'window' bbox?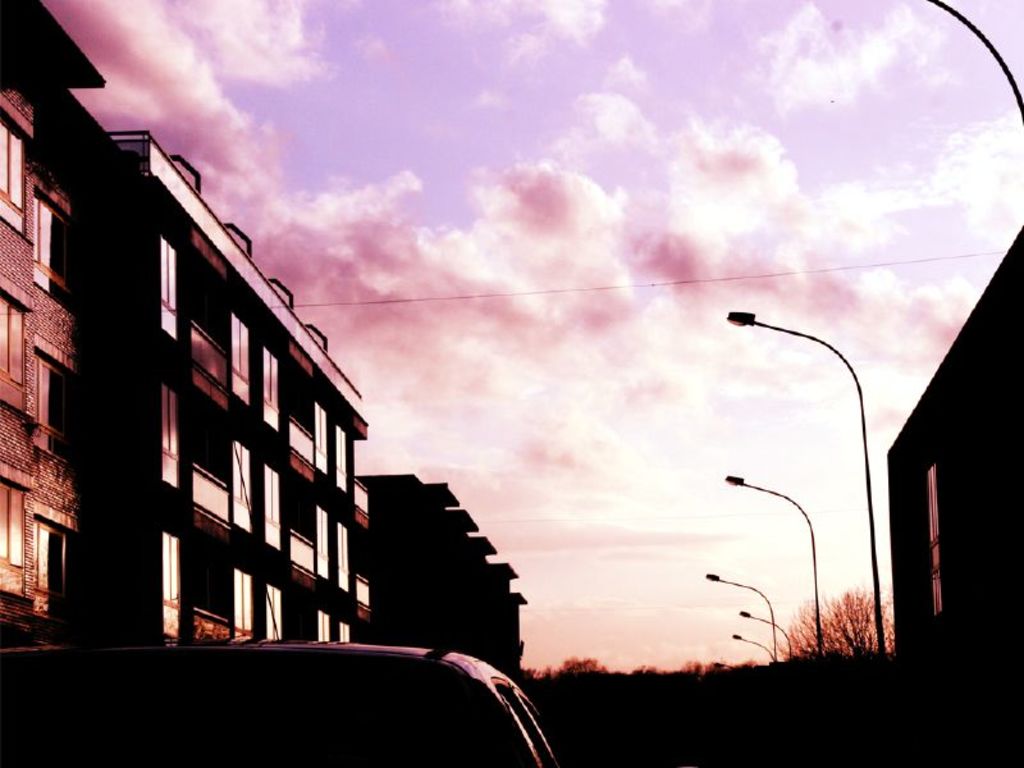
269/576/289/643
